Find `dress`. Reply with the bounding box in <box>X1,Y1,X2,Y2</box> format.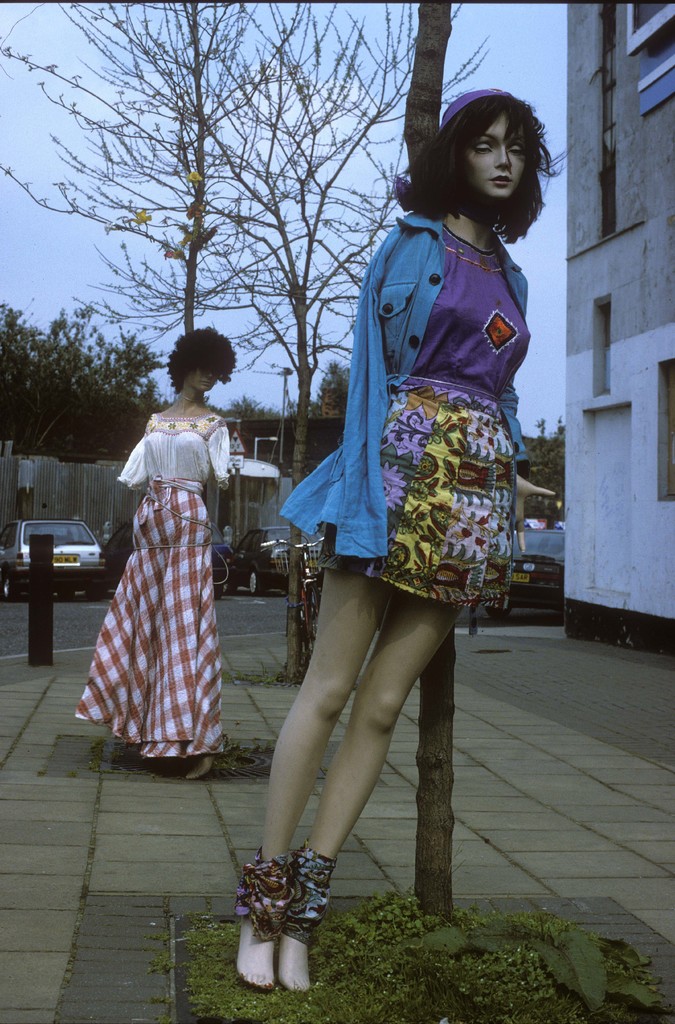
<box>320,225,524,599</box>.
